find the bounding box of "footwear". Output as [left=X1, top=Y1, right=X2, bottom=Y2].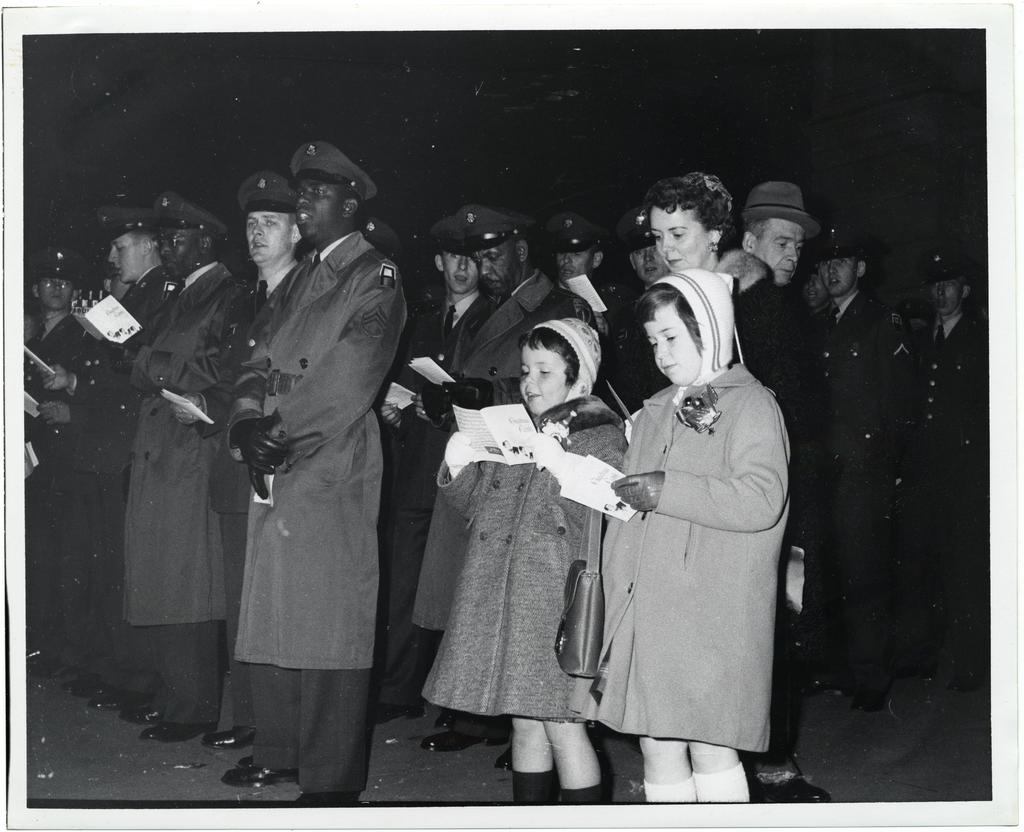
[left=139, top=719, right=209, bottom=744].
